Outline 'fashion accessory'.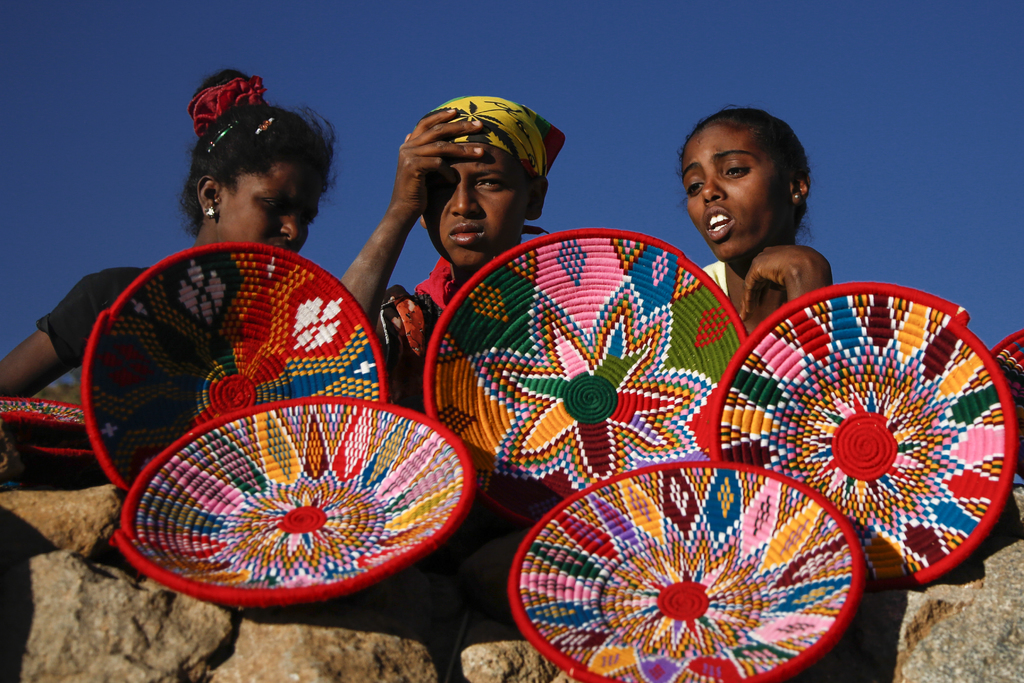
Outline: l=207, t=117, r=240, b=152.
